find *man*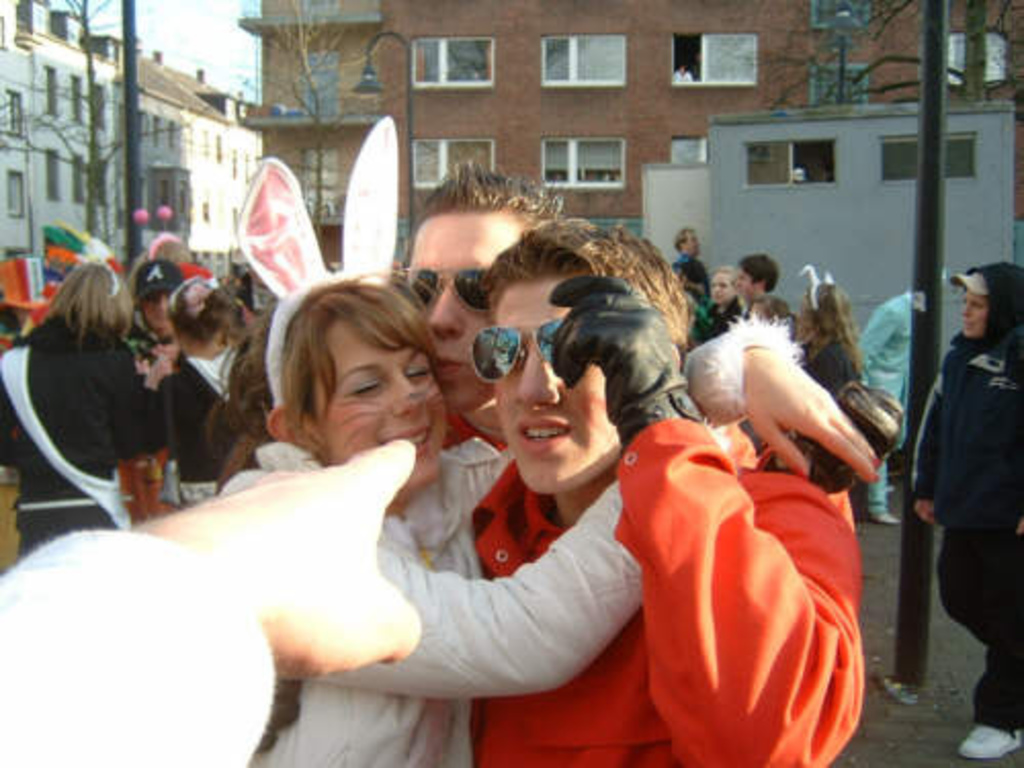
473:213:864:766
